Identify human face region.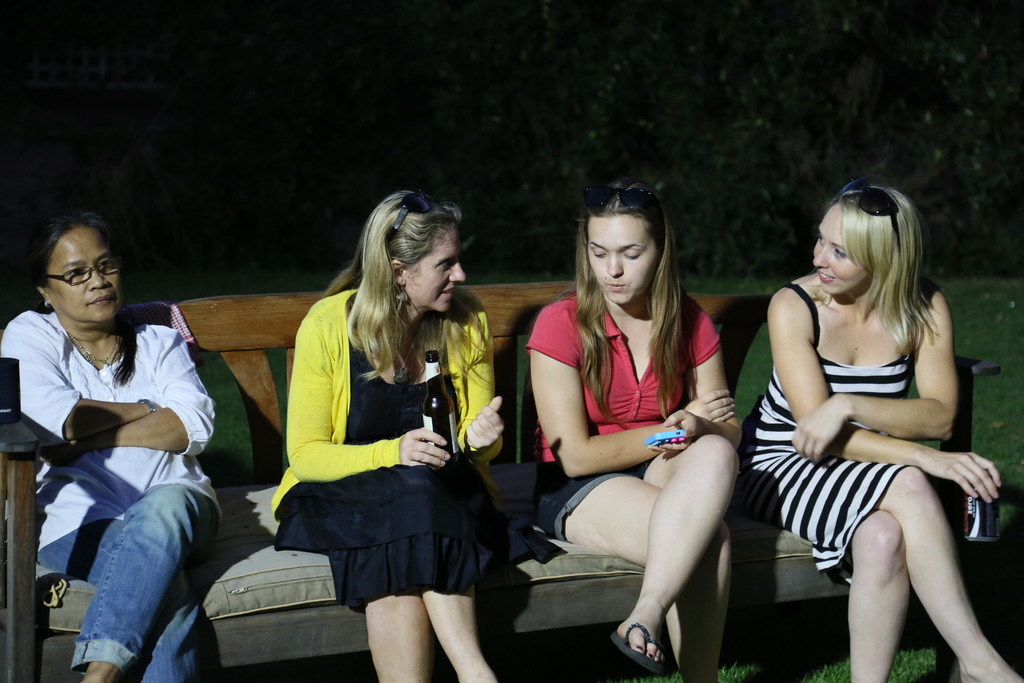
Region: {"x1": 399, "y1": 224, "x2": 467, "y2": 310}.
